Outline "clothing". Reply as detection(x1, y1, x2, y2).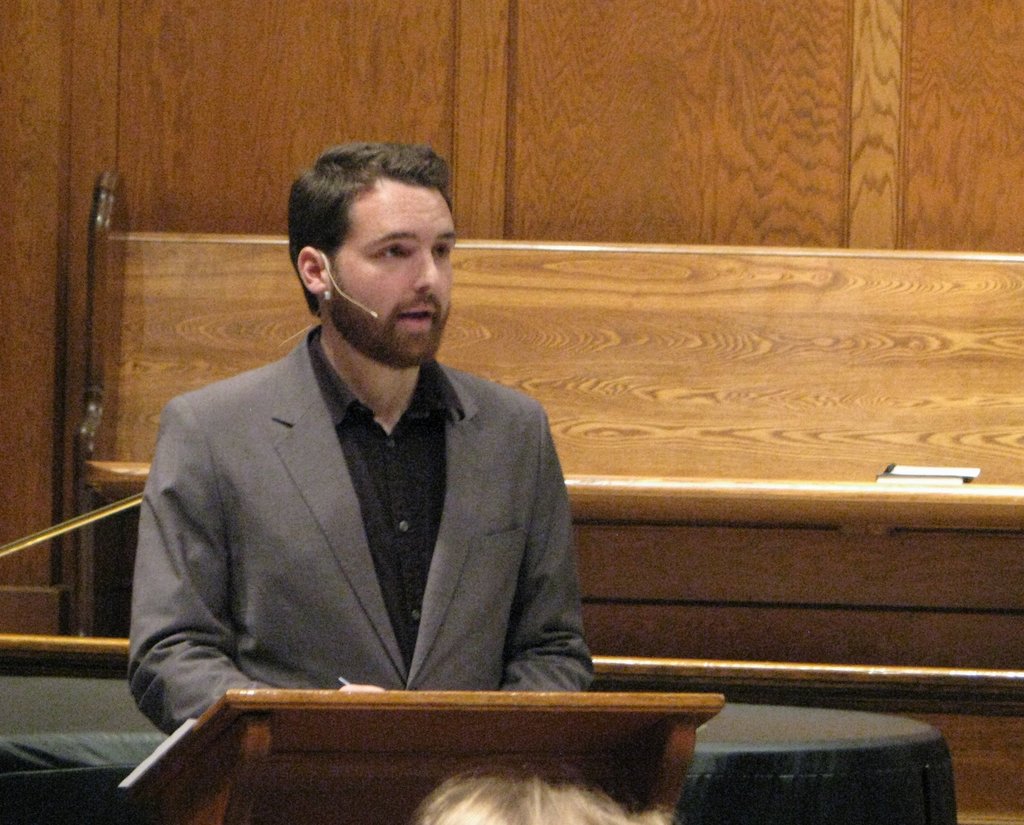
detection(133, 307, 610, 732).
